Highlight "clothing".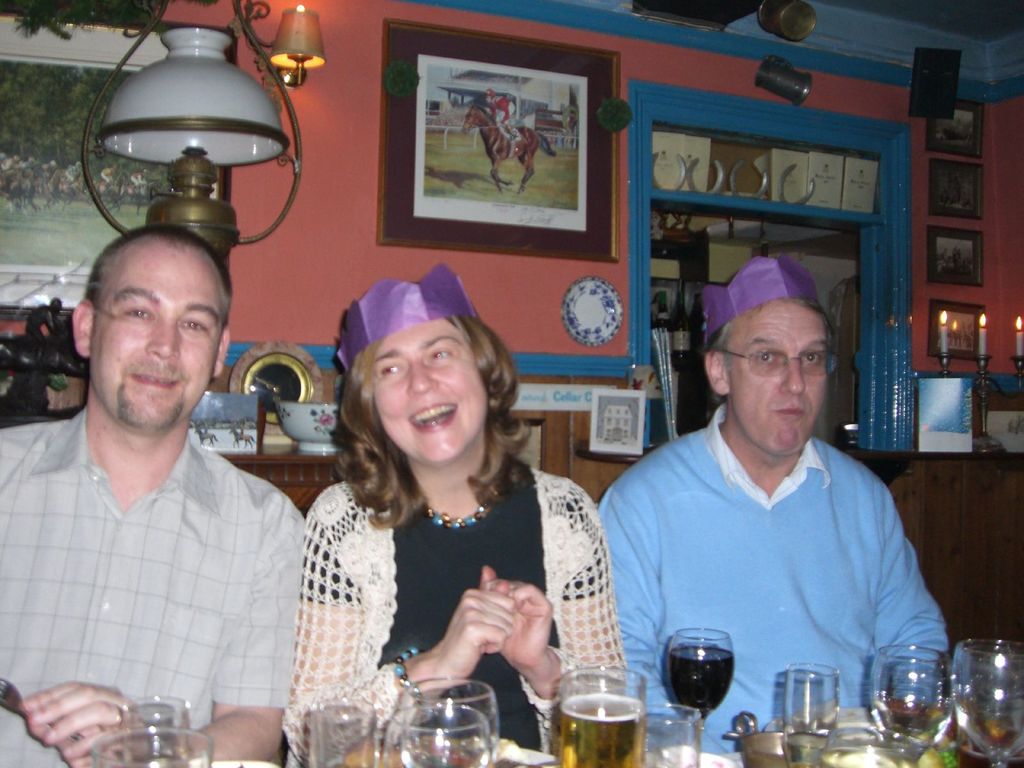
Highlighted region: locate(0, 404, 310, 767).
